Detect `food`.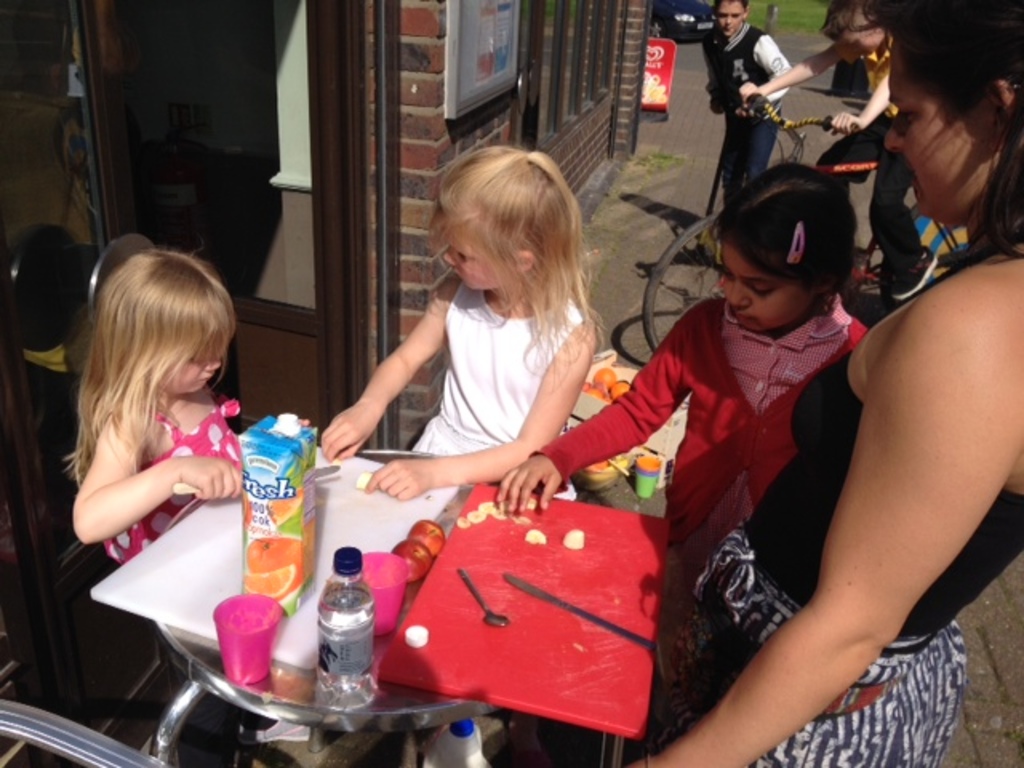
Detected at <box>587,453,640,488</box>.
